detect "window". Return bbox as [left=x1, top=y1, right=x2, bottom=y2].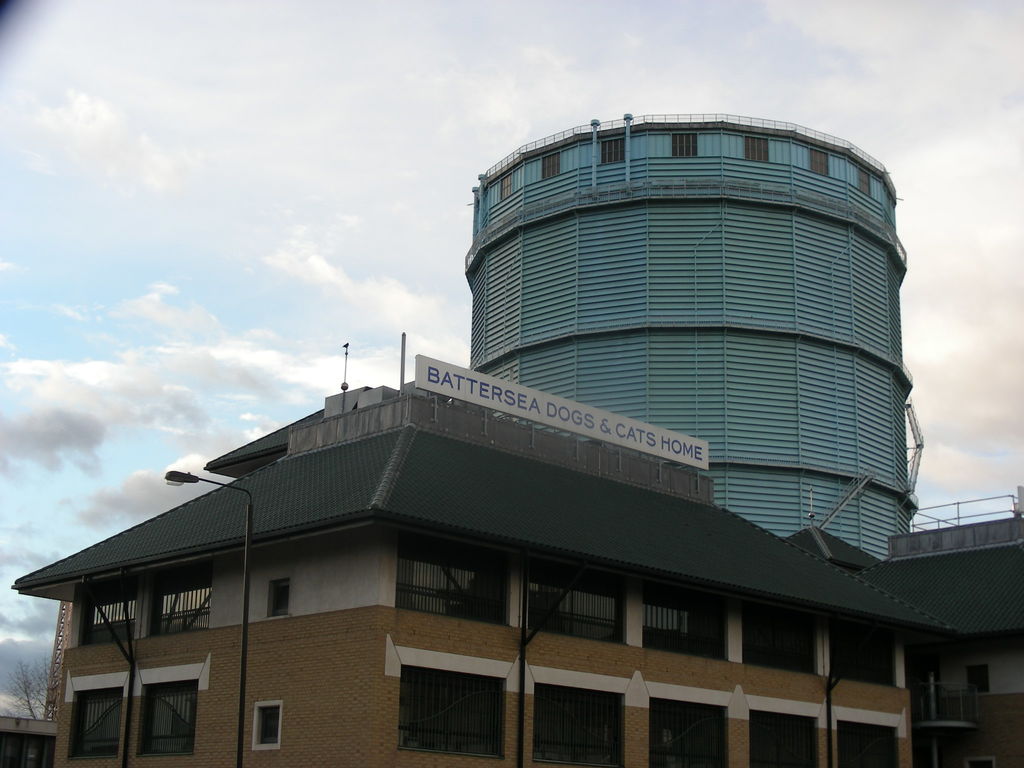
[left=964, top=664, right=991, bottom=701].
